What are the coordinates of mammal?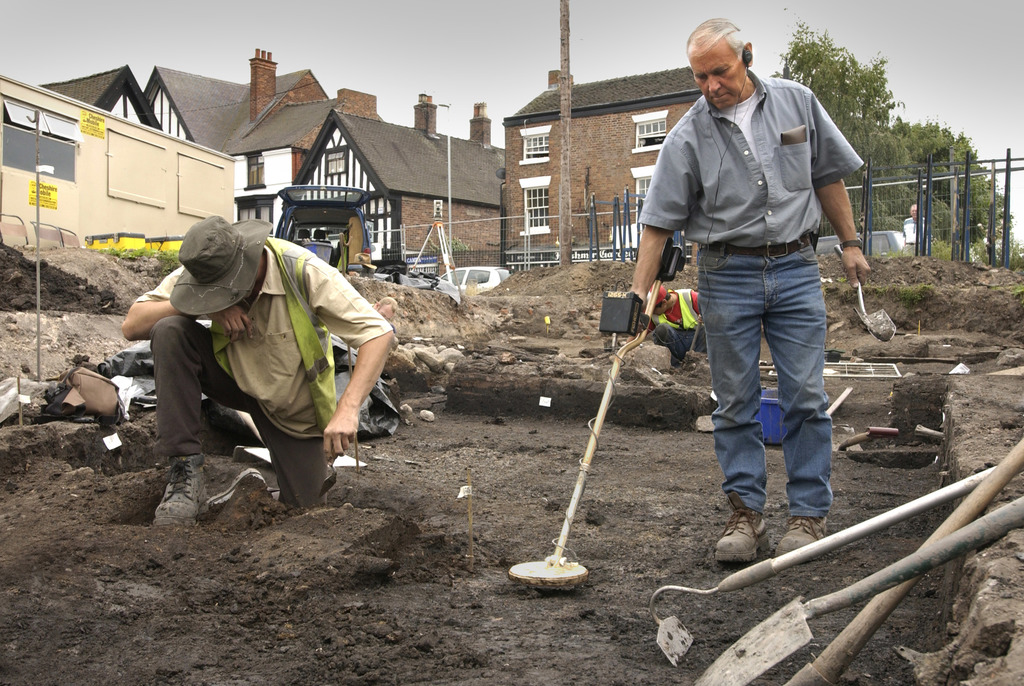
(left=335, top=293, right=403, bottom=363).
